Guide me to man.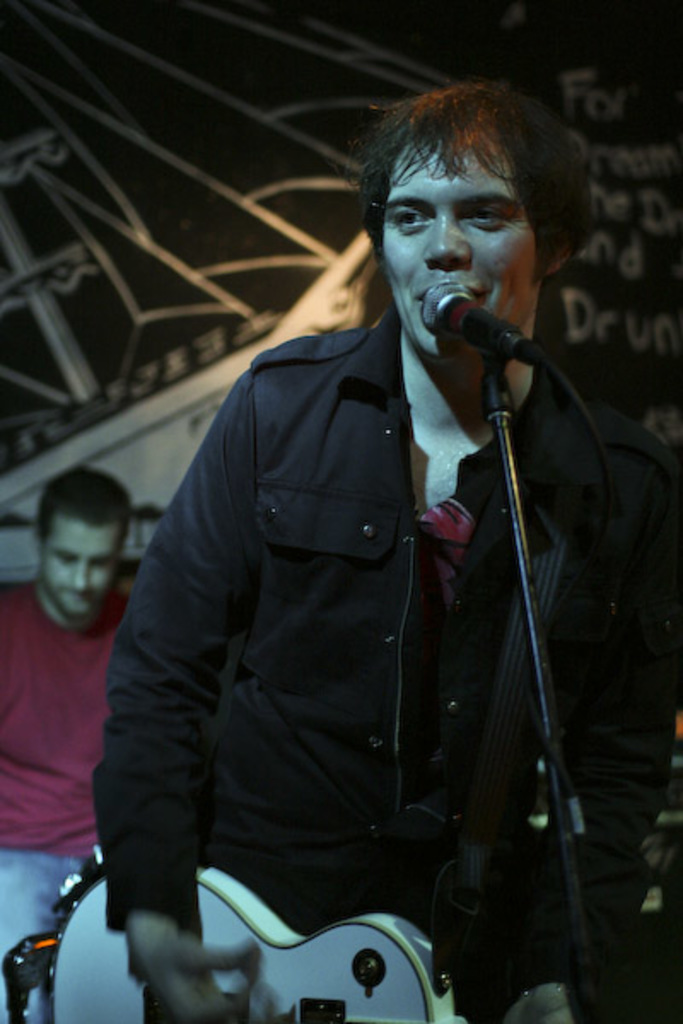
Guidance: {"left": 85, "top": 84, "right": 681, "bottom": 1010}.
